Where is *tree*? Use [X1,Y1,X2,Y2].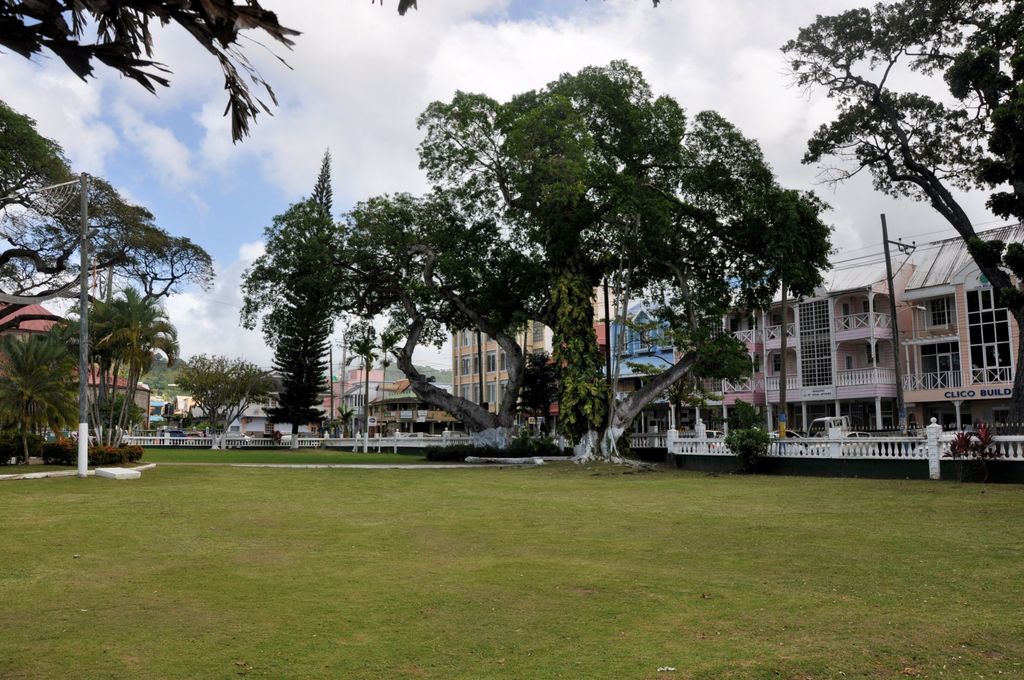
[0,93,215,296].
